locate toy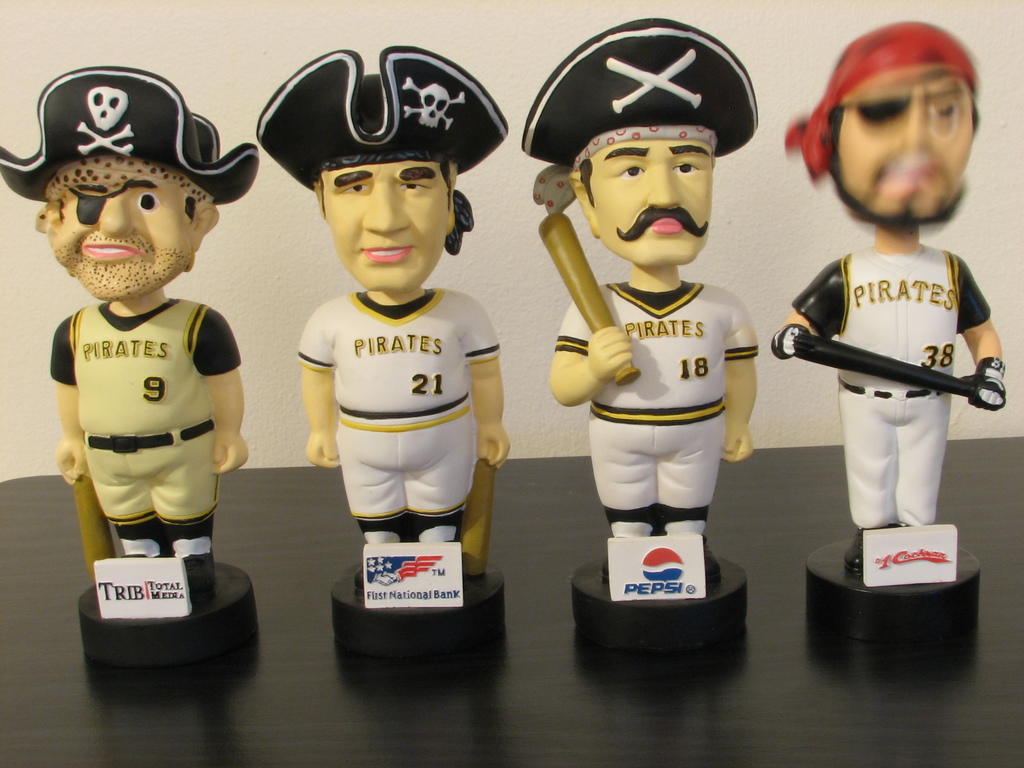
(left=523, top=18, right=759, bottom=657)
